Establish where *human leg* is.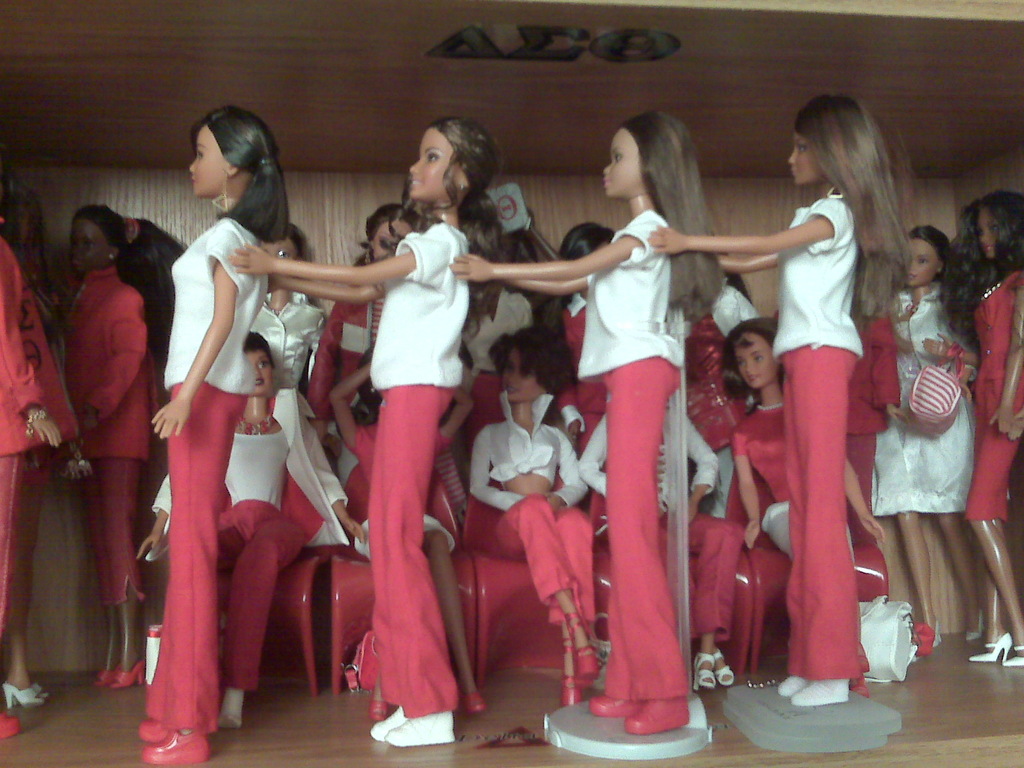
Established at 605,335,690,738.
